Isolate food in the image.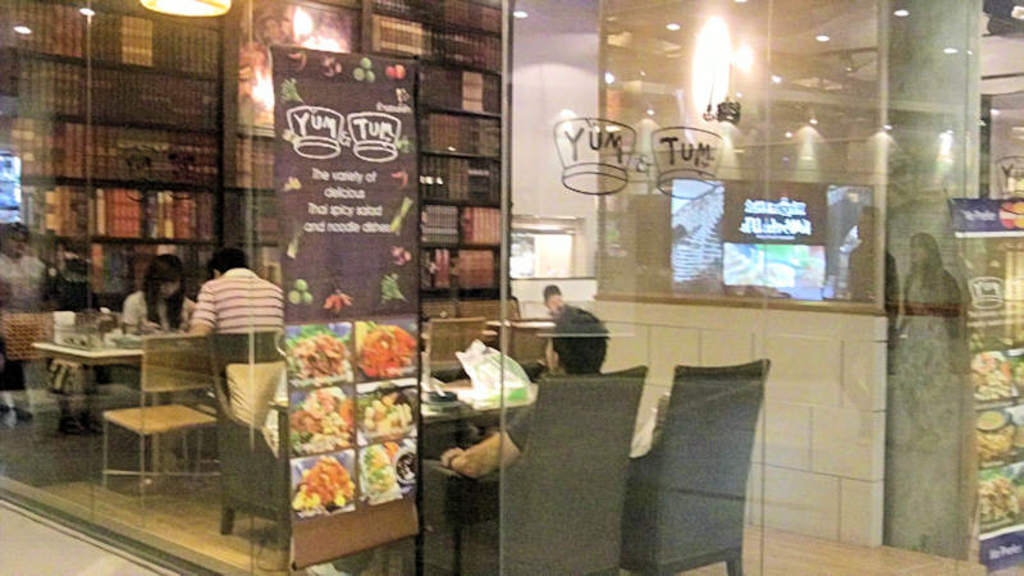
Isolated region: 1009/357/1023/401.
